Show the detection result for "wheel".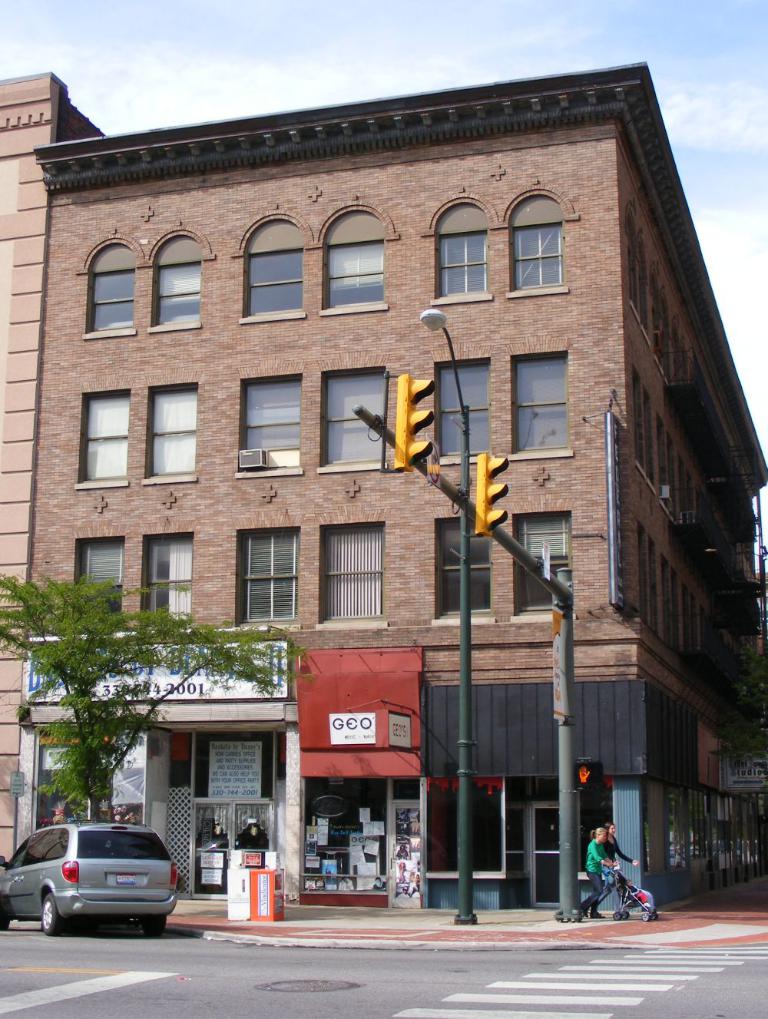
641, 912, 647, 923.
